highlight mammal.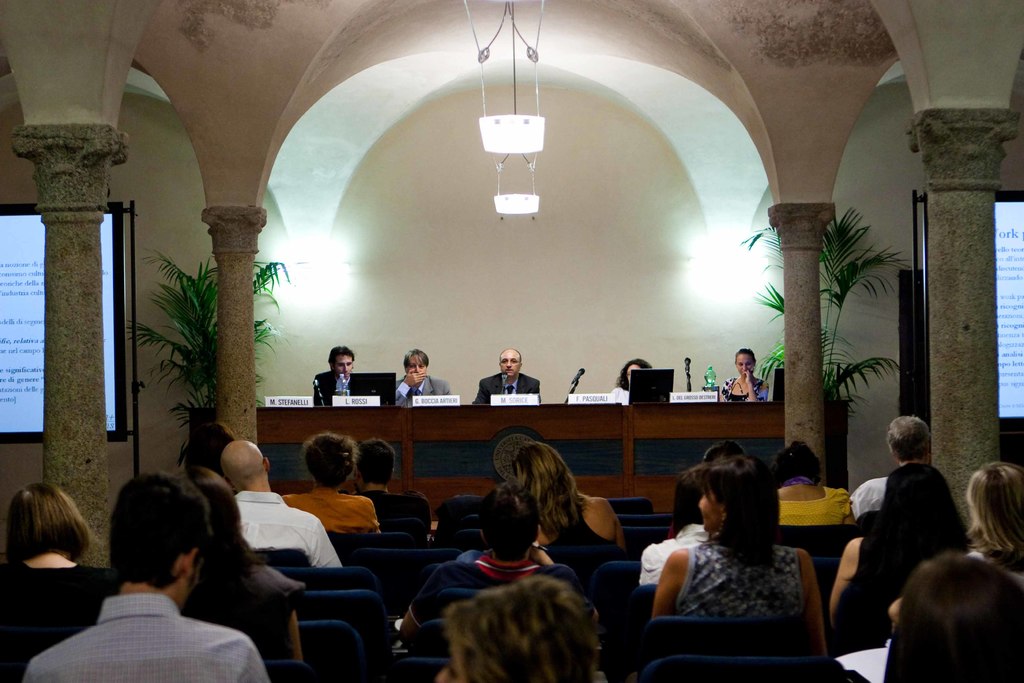
Highlighted region: BBox(175, 466, 308, 658).
